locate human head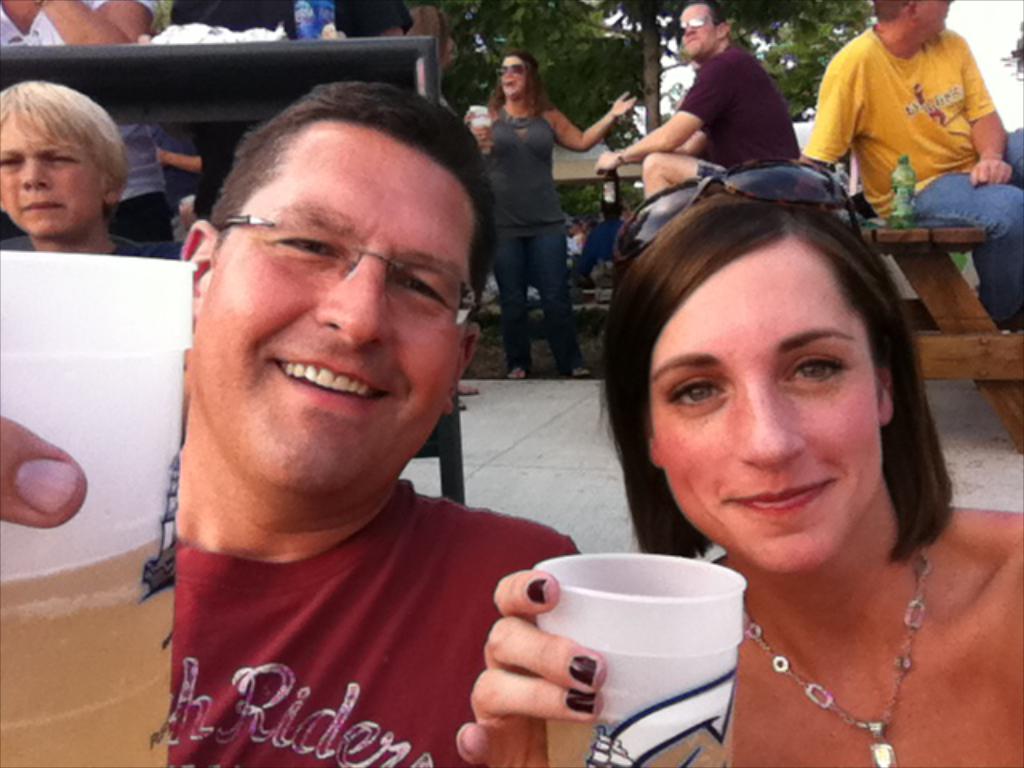
bbox=(595, 150, 965, 576)
